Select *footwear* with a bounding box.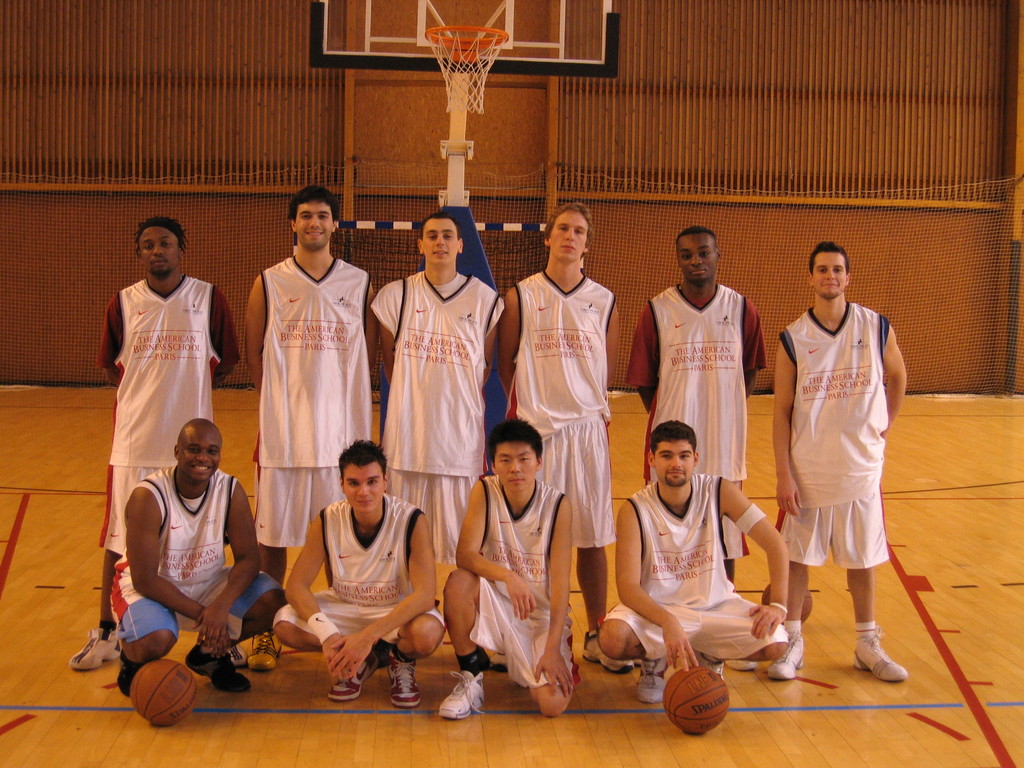
bbox=(120, 656, 148, 694).
